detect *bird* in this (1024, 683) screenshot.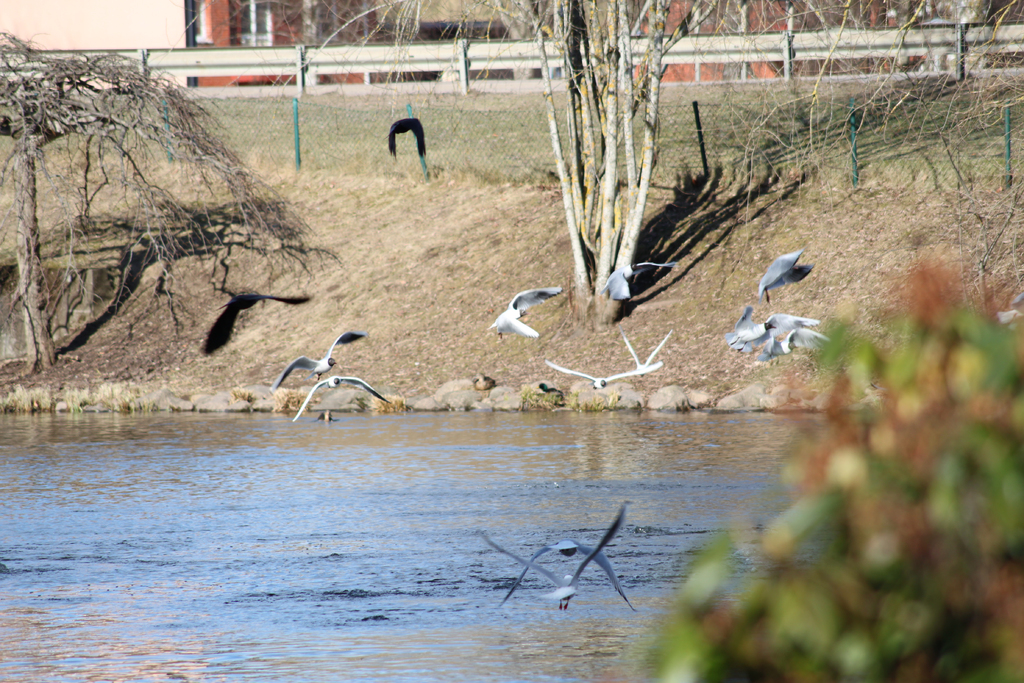
Detection: (388,114,430,156).
